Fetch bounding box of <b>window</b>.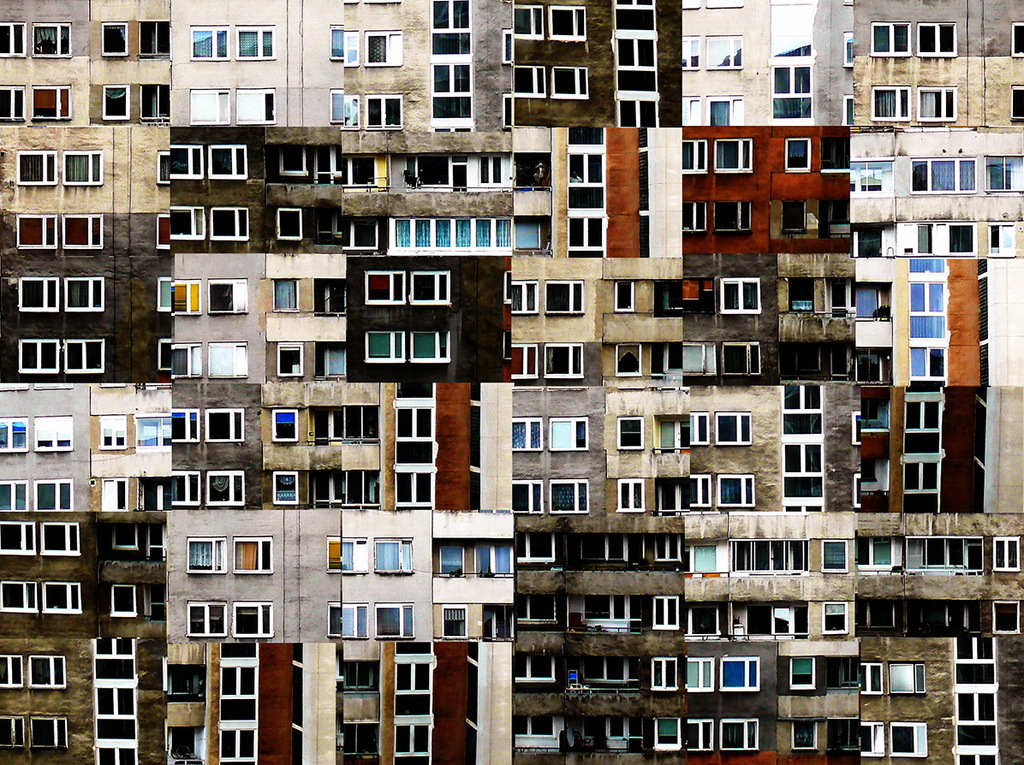
Bbox: [x1=282, y1=139, x2=319, y2=176].
